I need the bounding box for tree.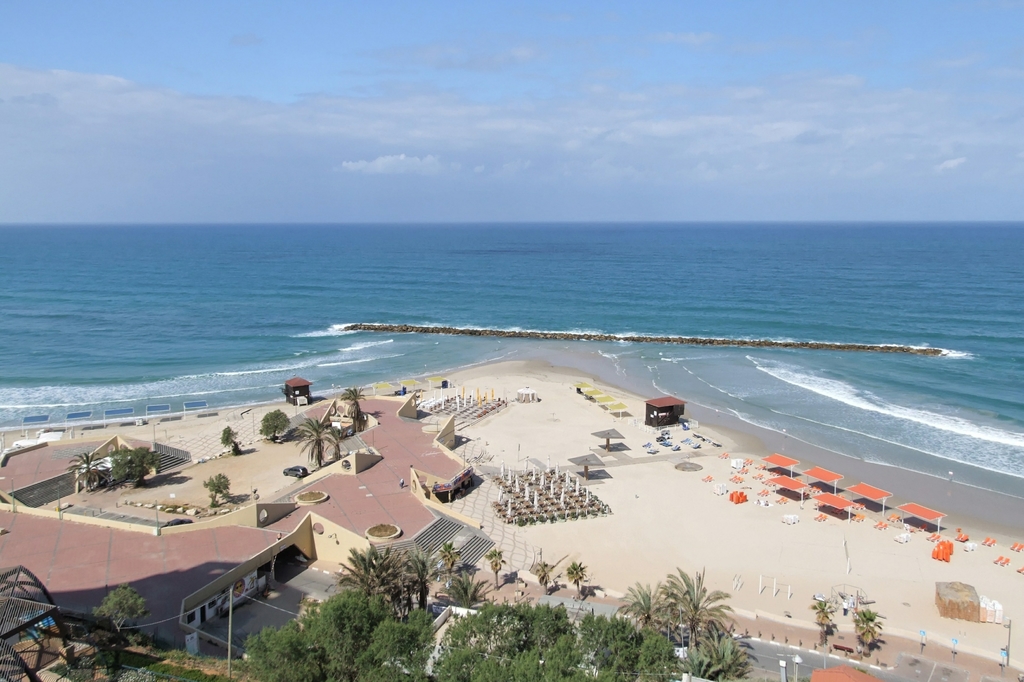
Here it is: 437,543,463,579.
